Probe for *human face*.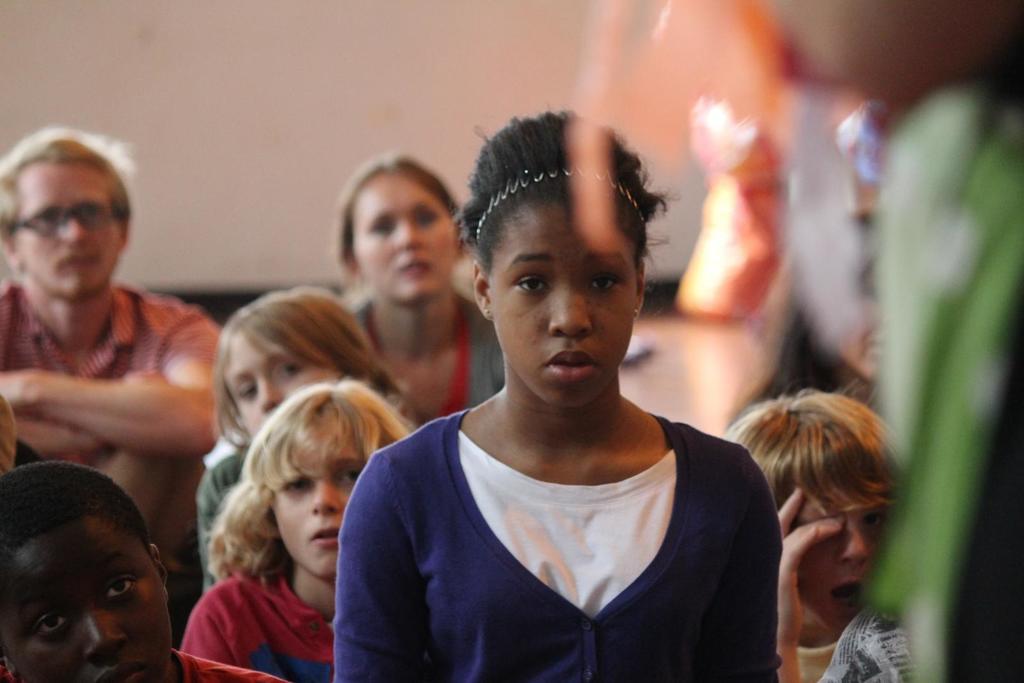
Probe result: rect(274, 441, 364, 575).
